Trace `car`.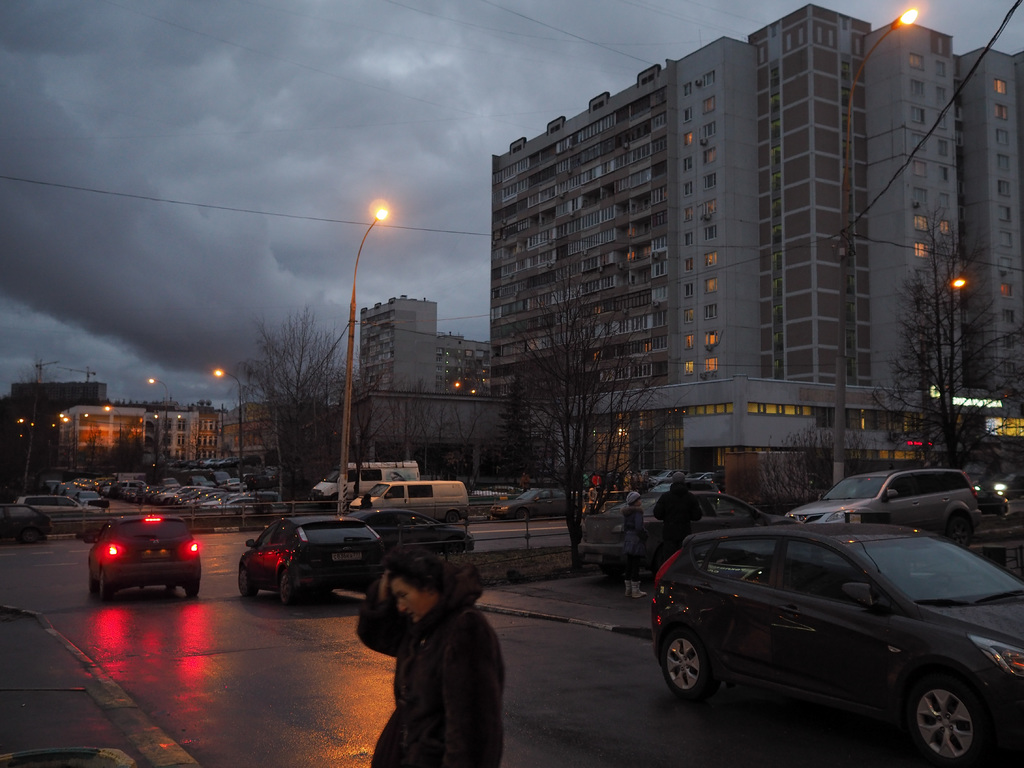
Traced to box(15, 490, 99, 534).
